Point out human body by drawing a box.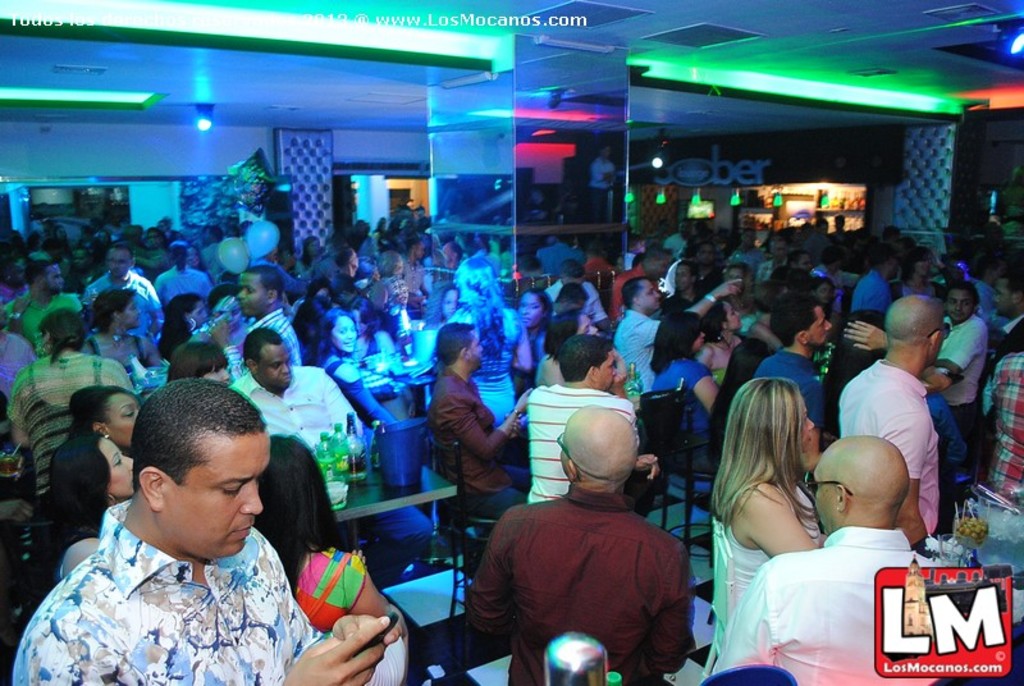
<region>716, 523, 960, 685</region>.
